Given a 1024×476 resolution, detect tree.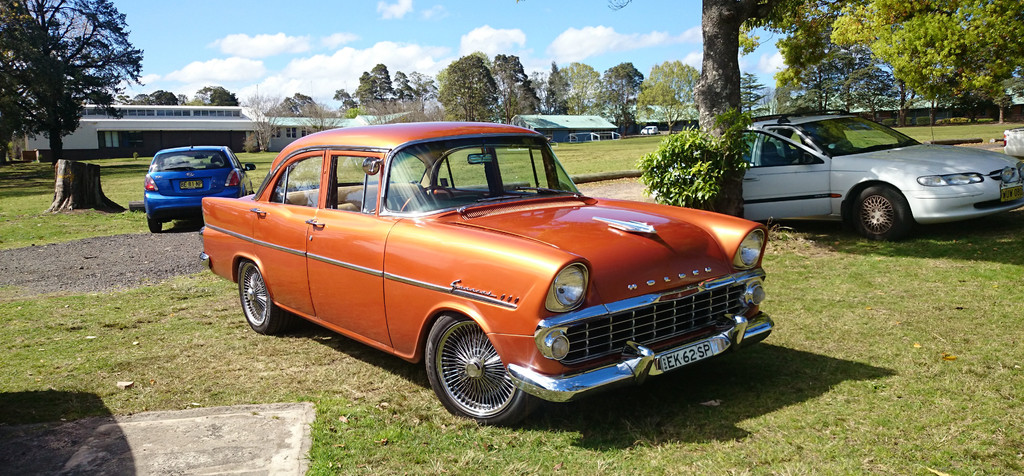
264:86:341:138.
